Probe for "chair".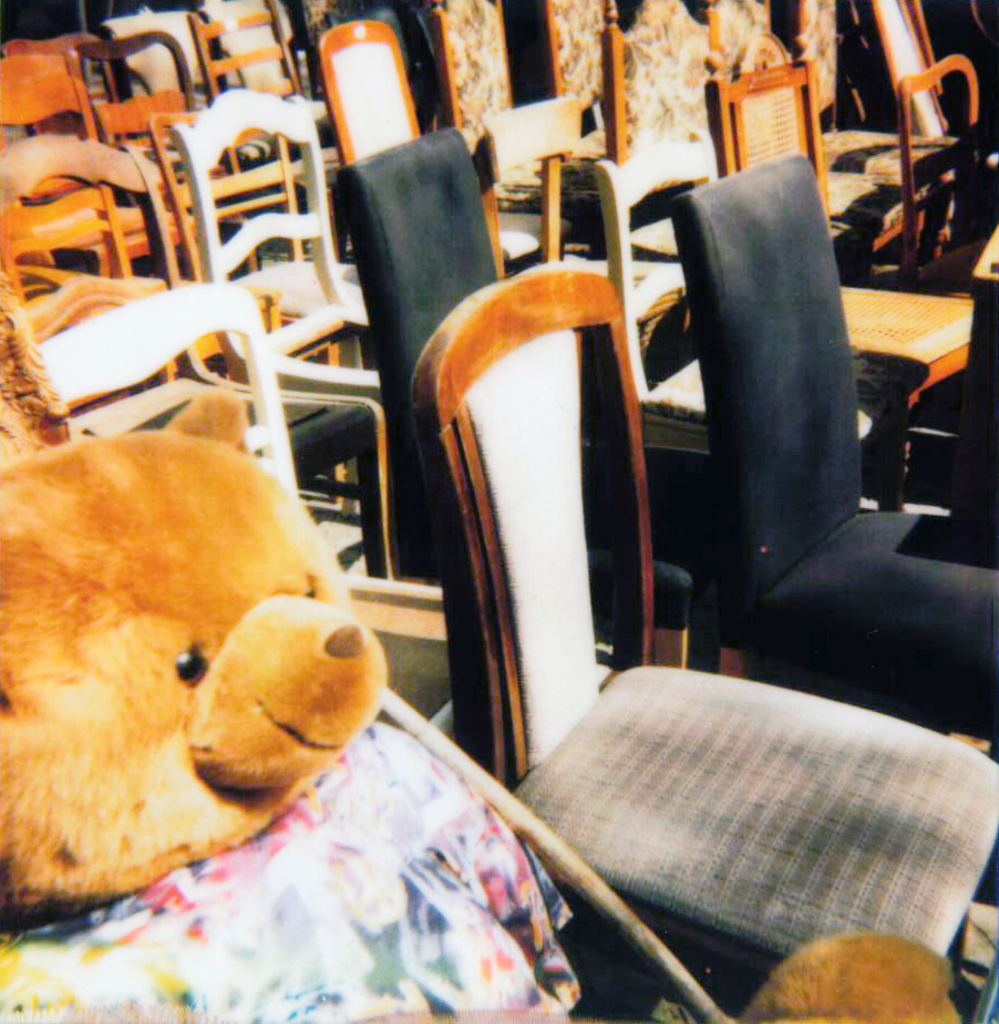
Probe result: region(787, 0, 962, 269).
